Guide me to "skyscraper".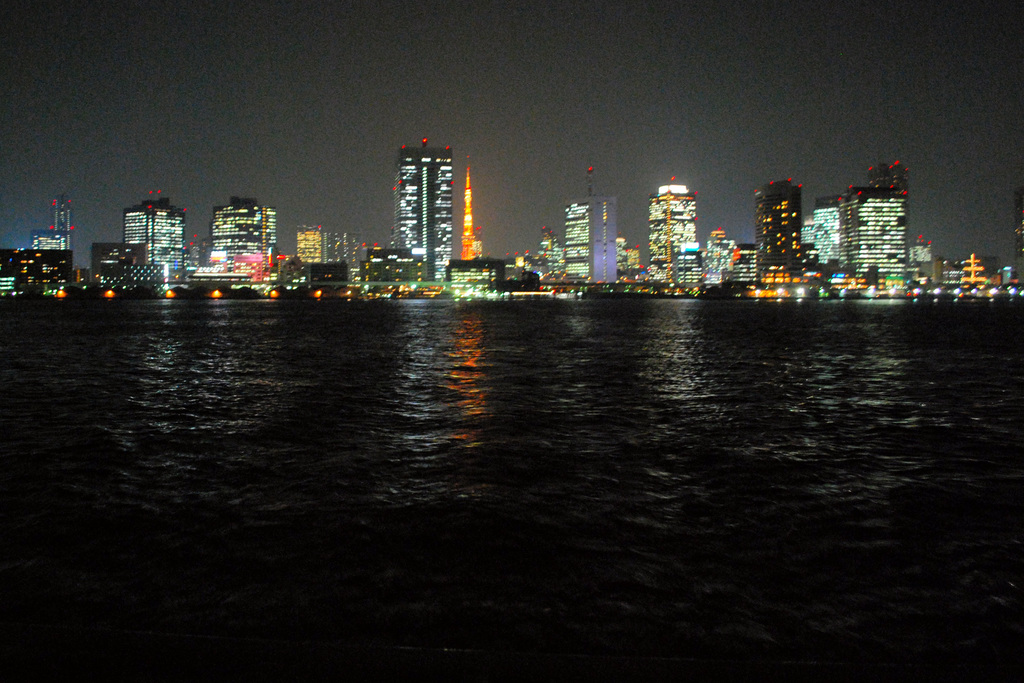
Guidance: 296,222,362,270.
